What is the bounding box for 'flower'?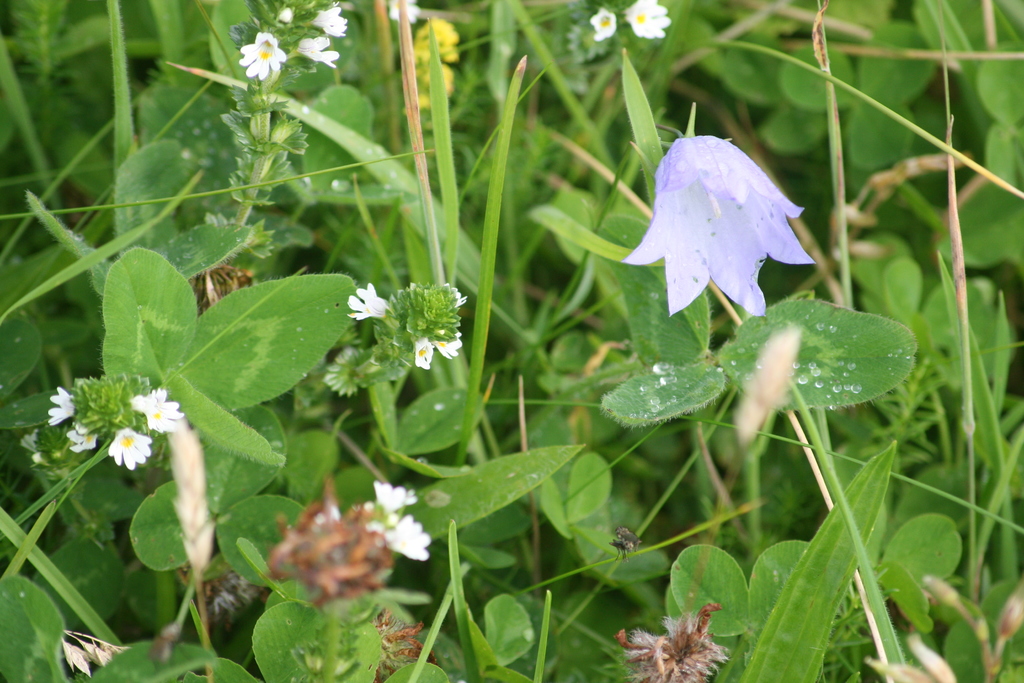
l=130, t=386, r=184, b=433.
